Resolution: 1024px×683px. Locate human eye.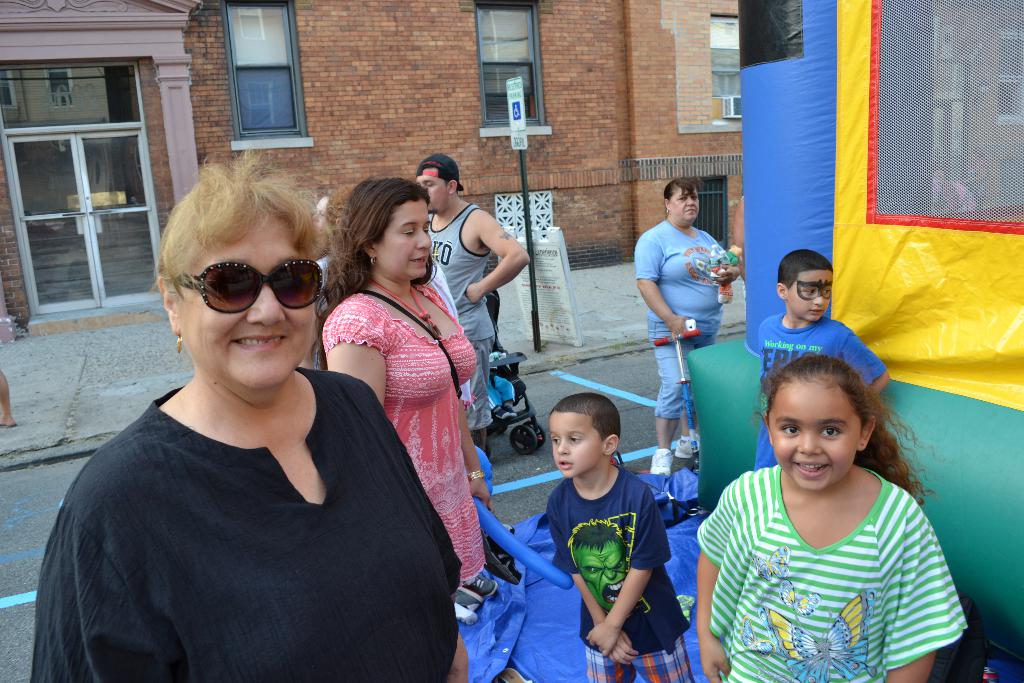
[401, 227, 416, 238].
